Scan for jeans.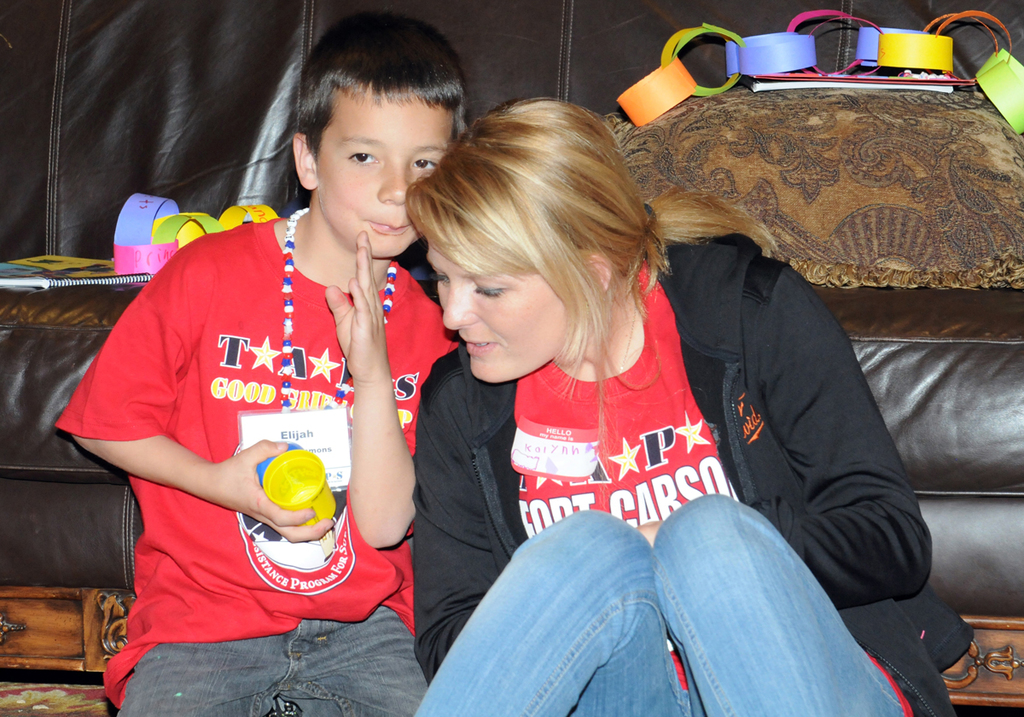
Scan result: (447, 478, 892, 706).
